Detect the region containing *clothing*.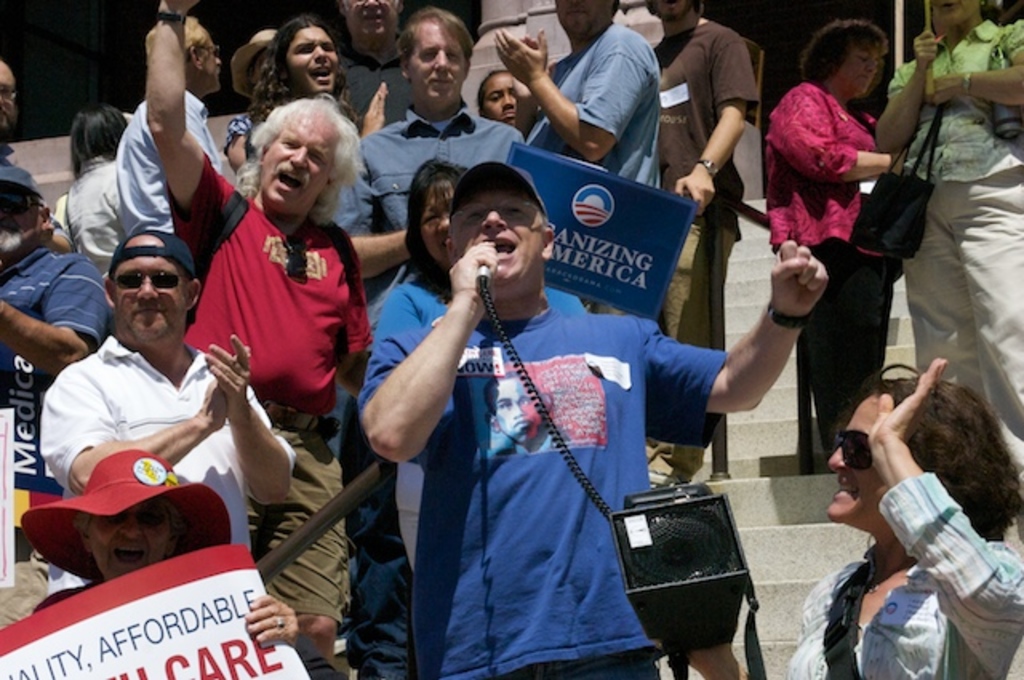
select_region(165, 155, 346, 403).
